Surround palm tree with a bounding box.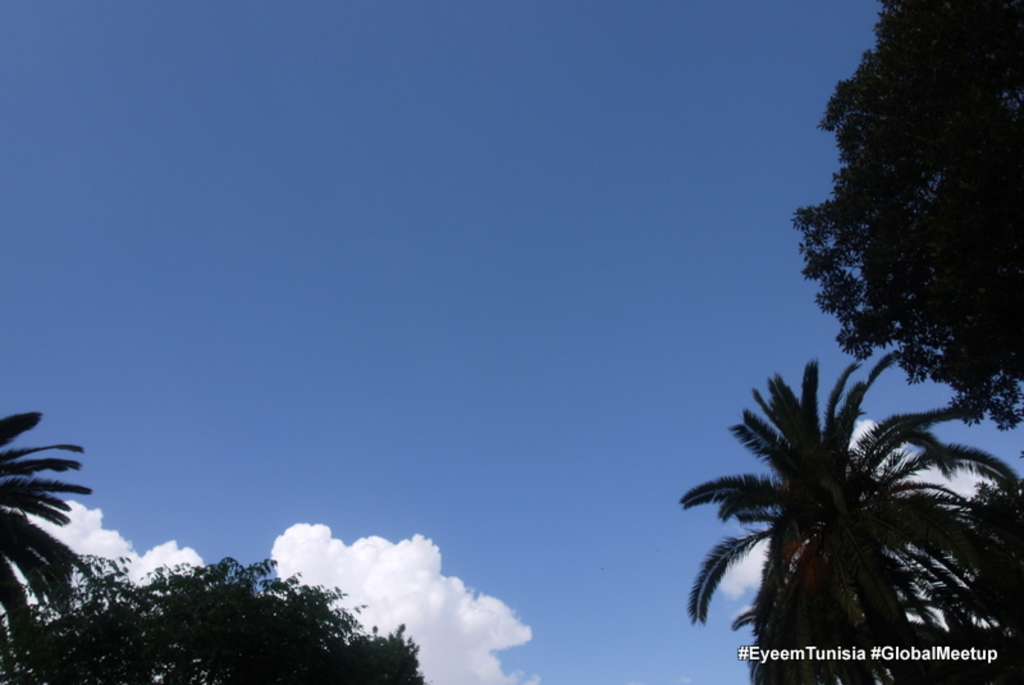
bbox=[0, 401, 72, 680].
